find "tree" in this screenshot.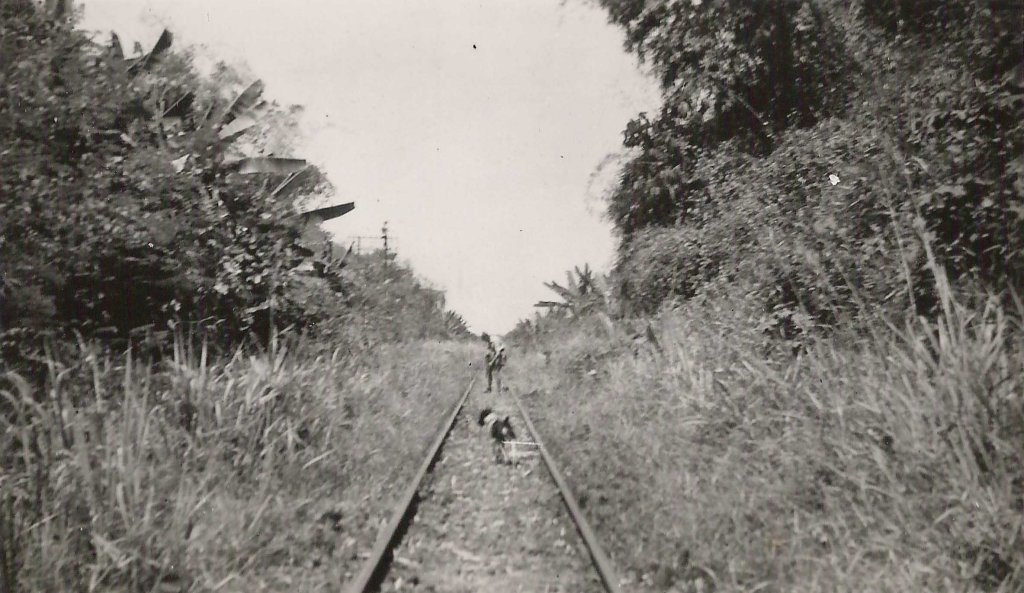
The bounding box for "tree" is Rect(139, 70, 310, 377).
